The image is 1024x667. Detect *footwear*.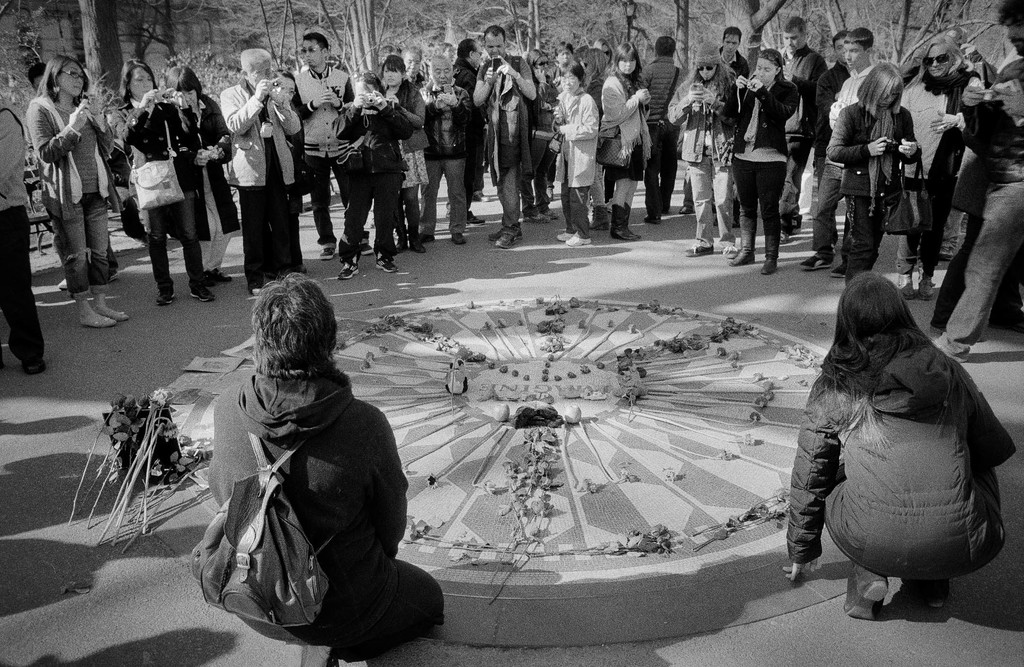
Detection: l=522, t=198, r=525, b=223.
